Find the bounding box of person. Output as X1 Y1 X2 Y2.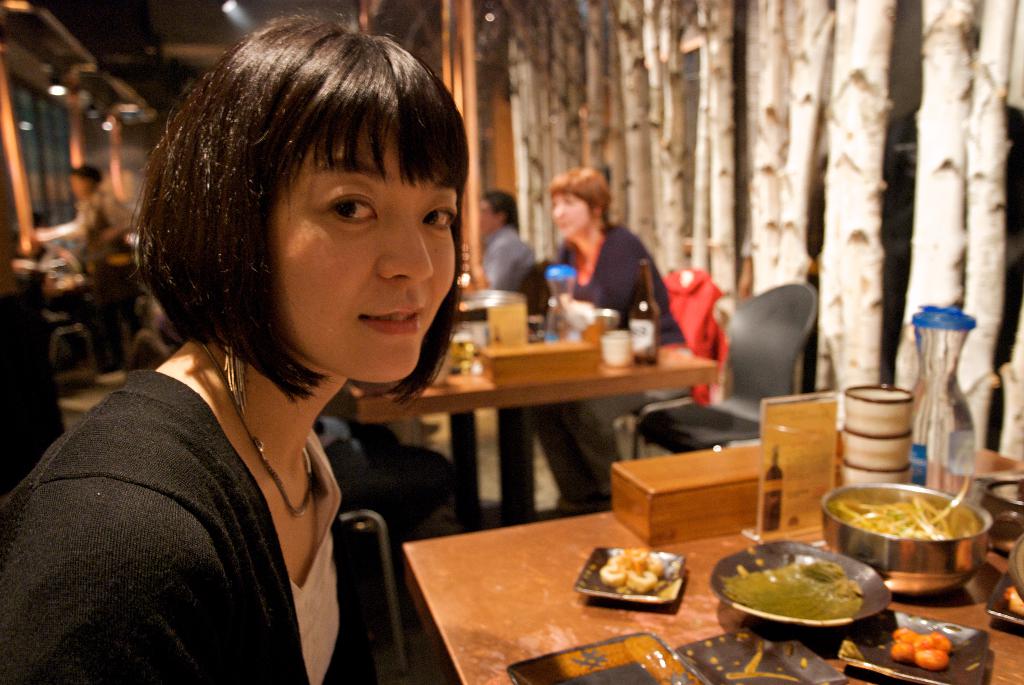
481 184 535 320.
